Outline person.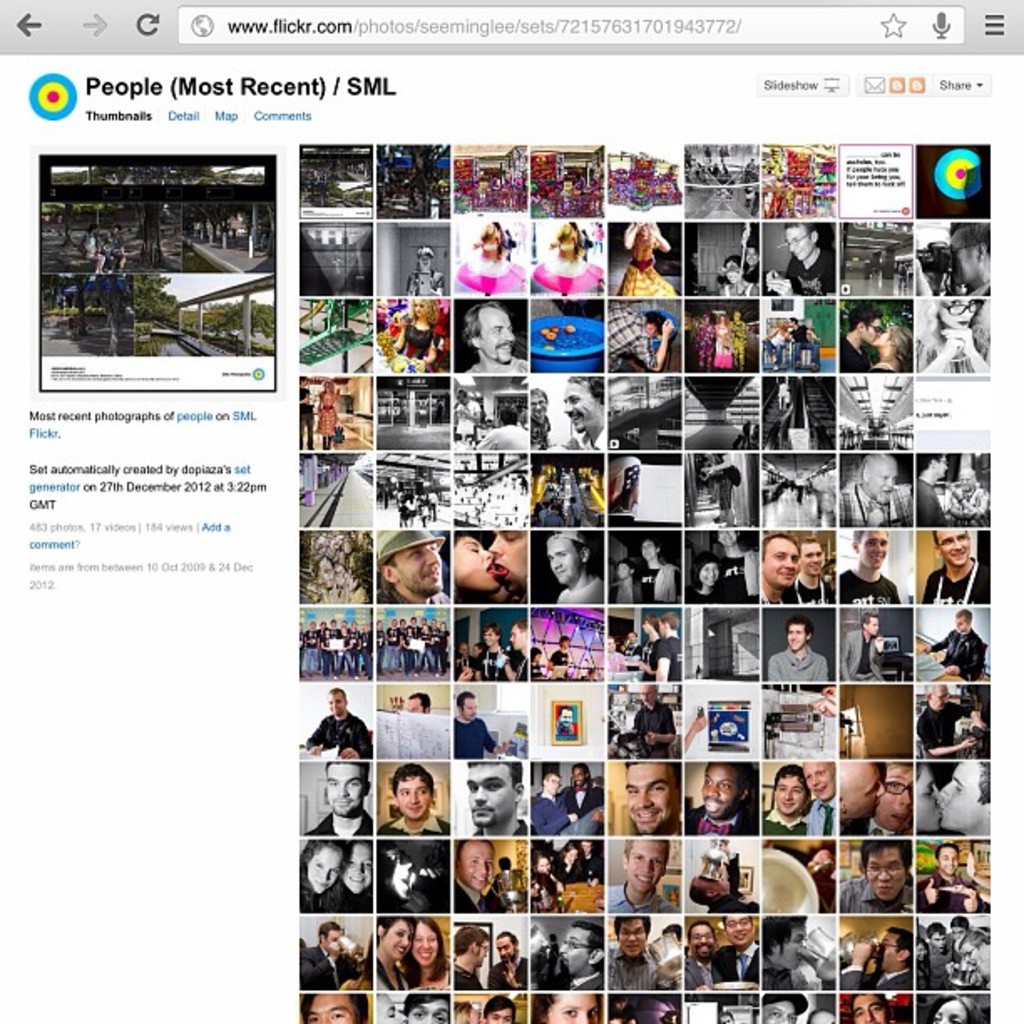
Outline: 300:840:343:912.
